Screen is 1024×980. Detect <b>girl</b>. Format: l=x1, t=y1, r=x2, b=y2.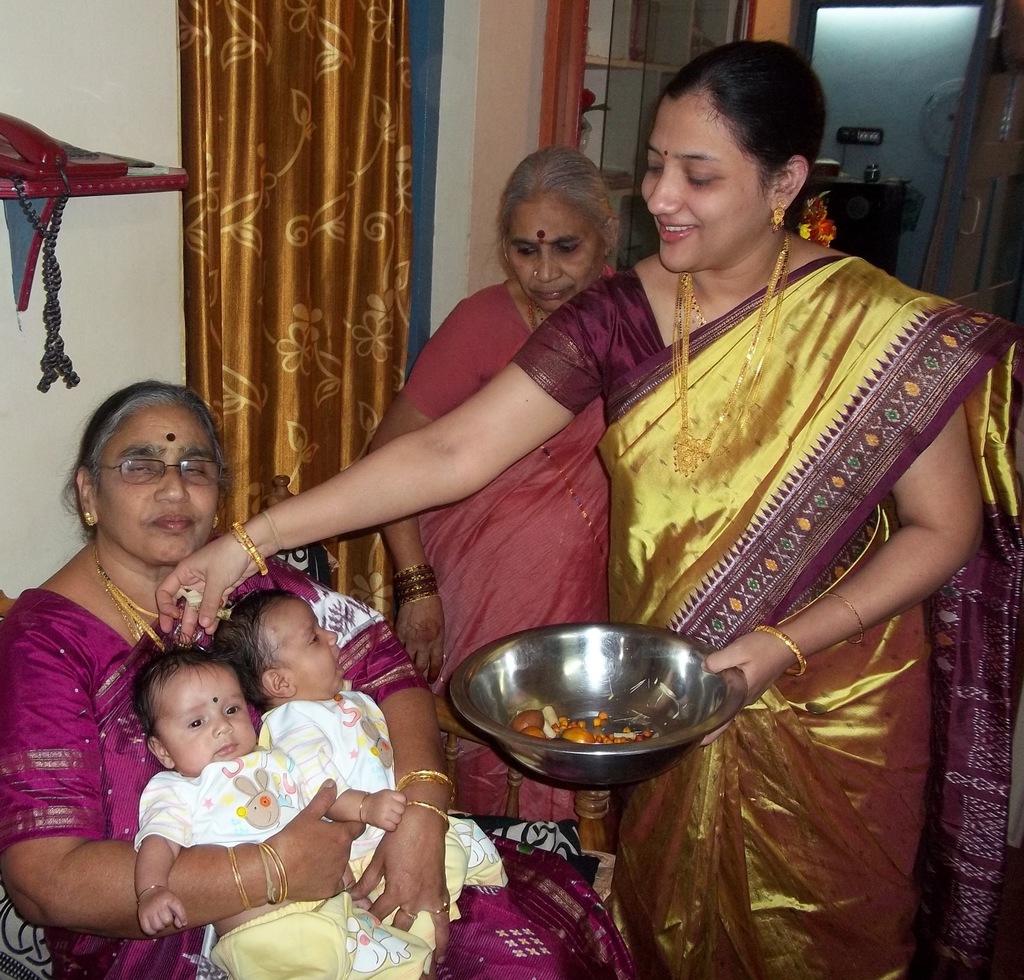
l=136, t=627, r=440, b=979.
